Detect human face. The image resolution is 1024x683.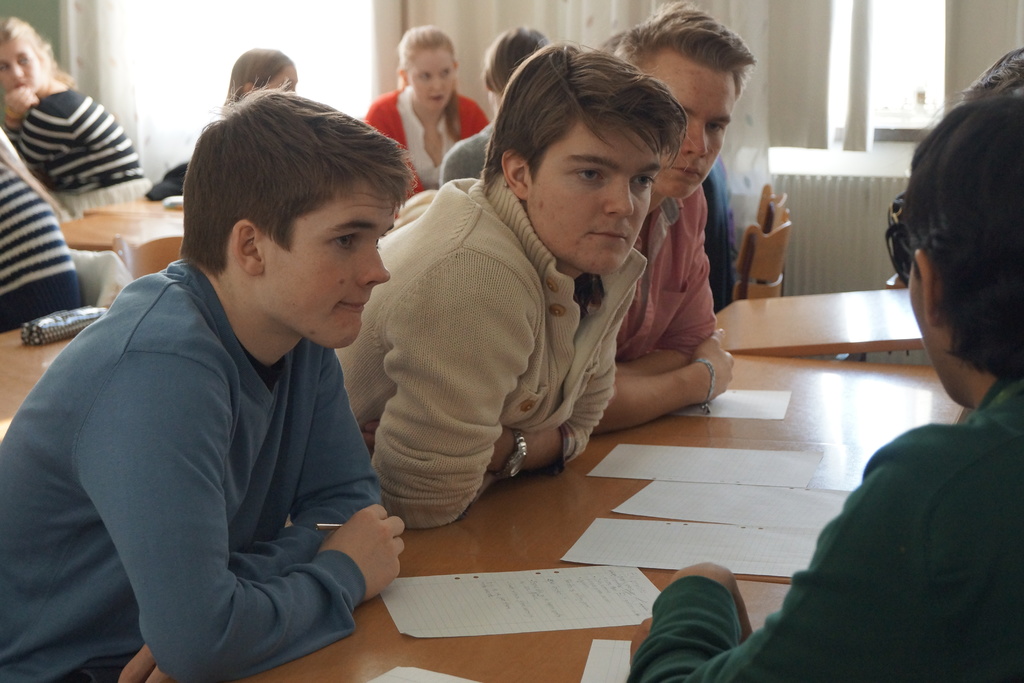
Rect(0, 37, 42, 89).
